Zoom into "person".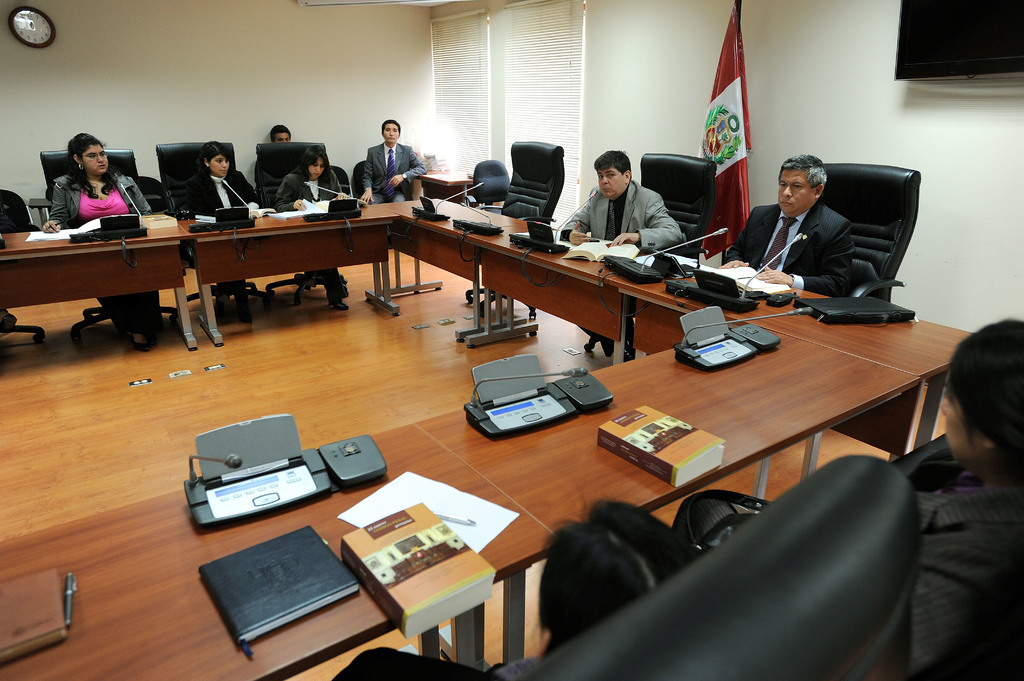
Zoom target: (x1=186, y1=136, x2=260, y2=324).
